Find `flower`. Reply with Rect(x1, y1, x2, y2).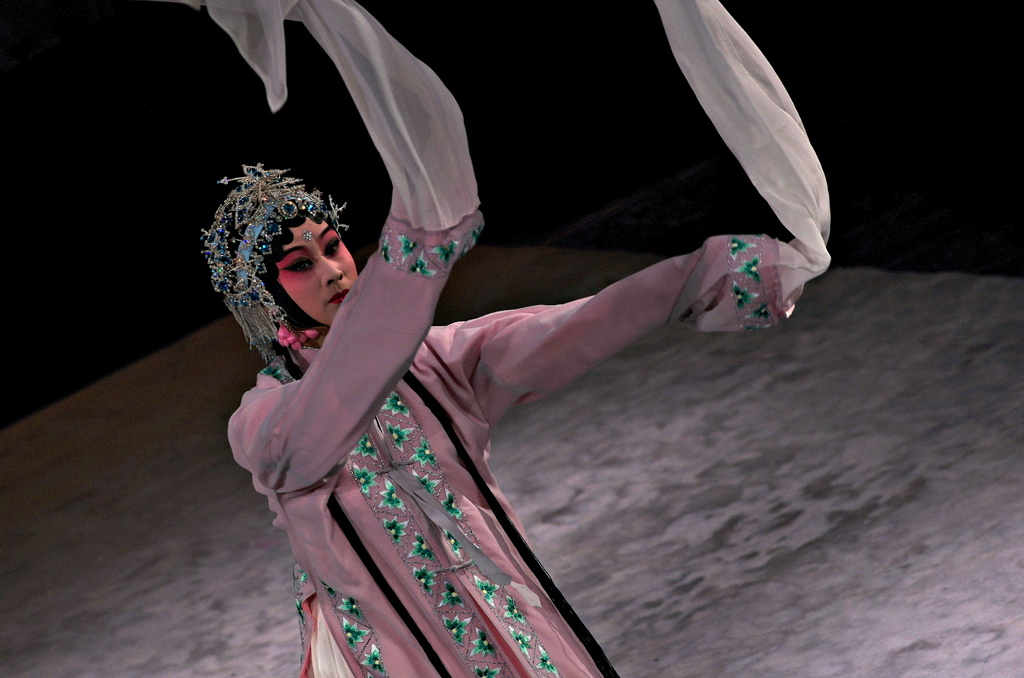
Rect(737, 282, 754, 307).
